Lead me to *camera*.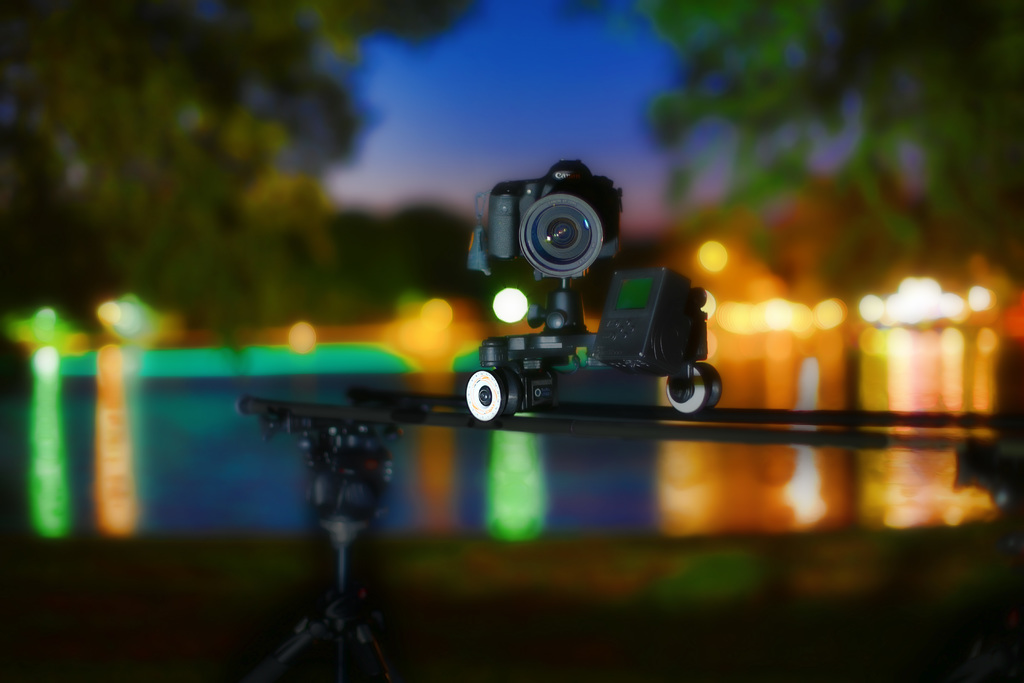
Lead to (465,159,721,419).
